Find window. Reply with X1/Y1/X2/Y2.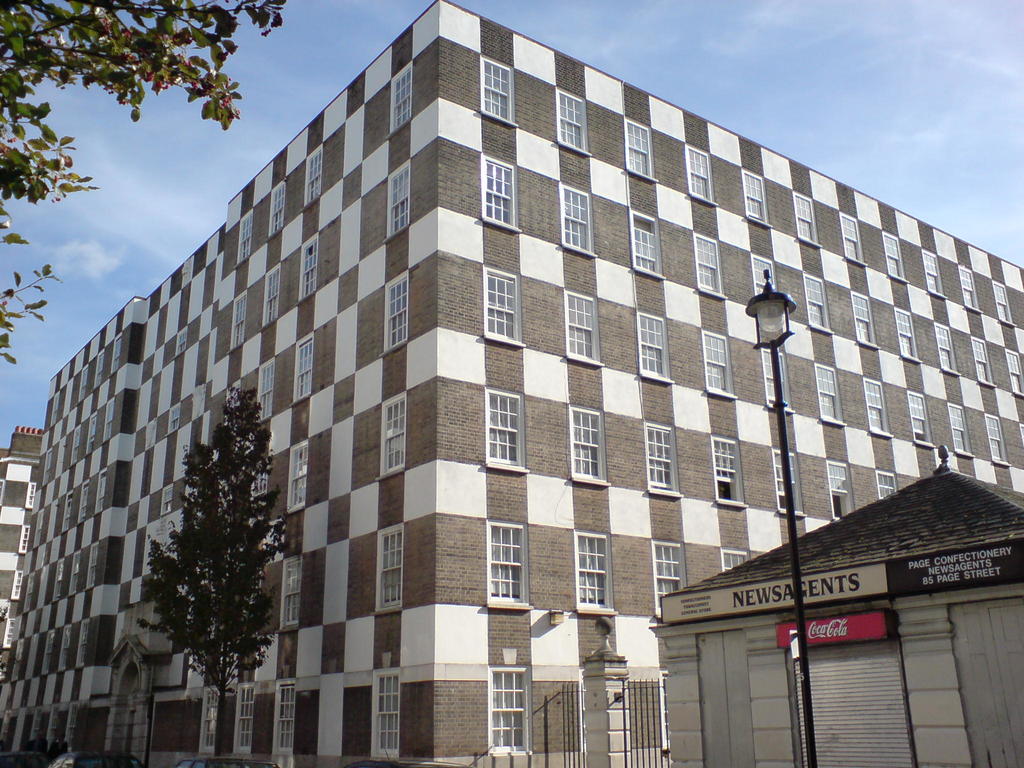
262/264/283/332.
